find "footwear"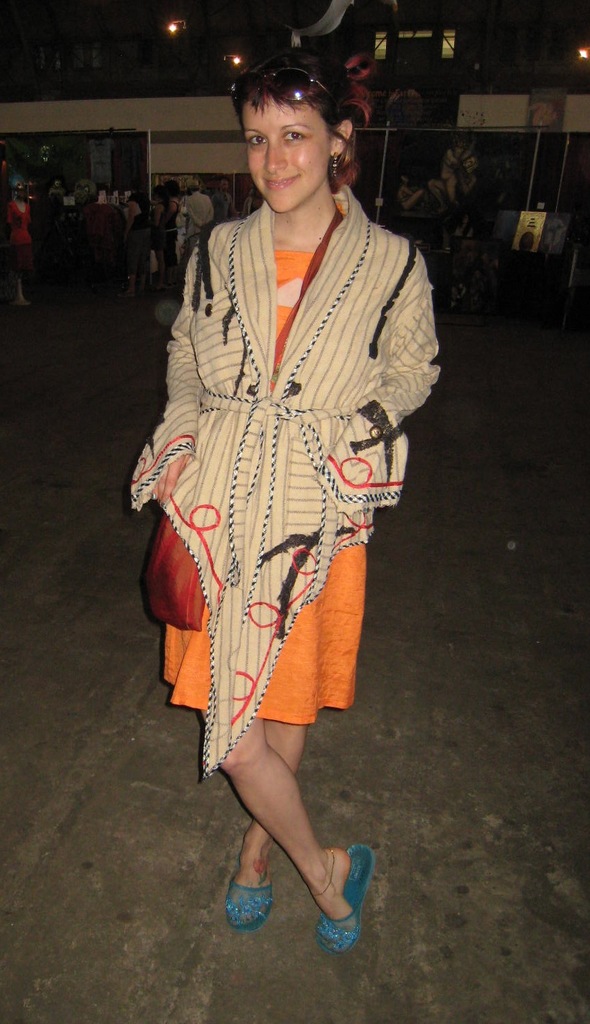
(x1=314, y1=841, x2=376, y2=955)
